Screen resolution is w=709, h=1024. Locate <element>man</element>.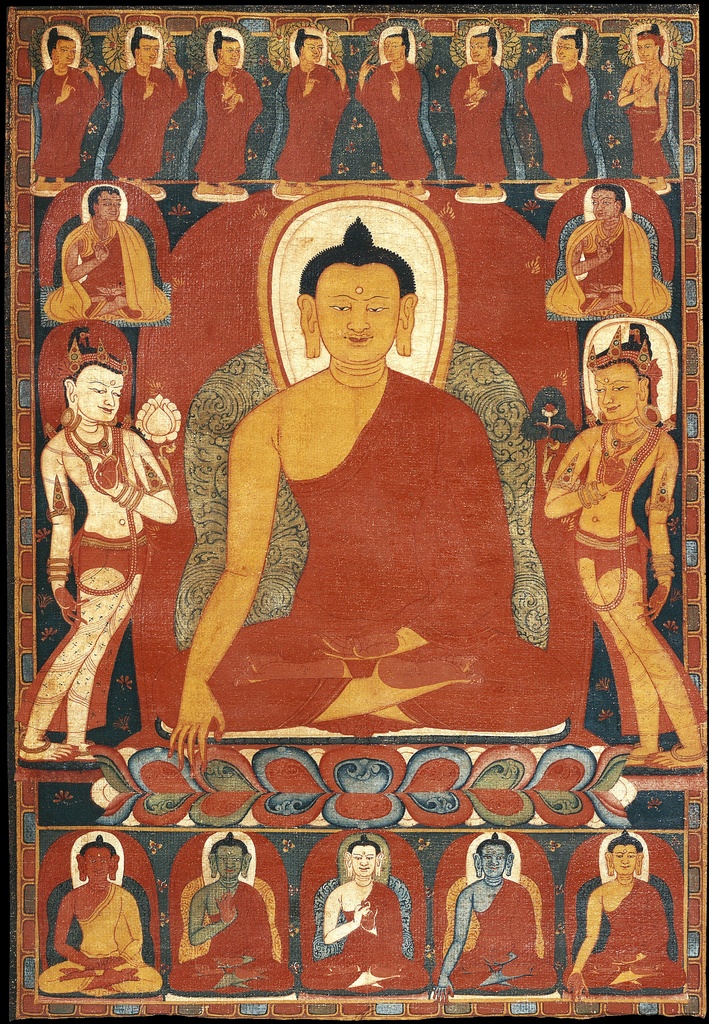
bbox=[160, 844, 289, 994].
